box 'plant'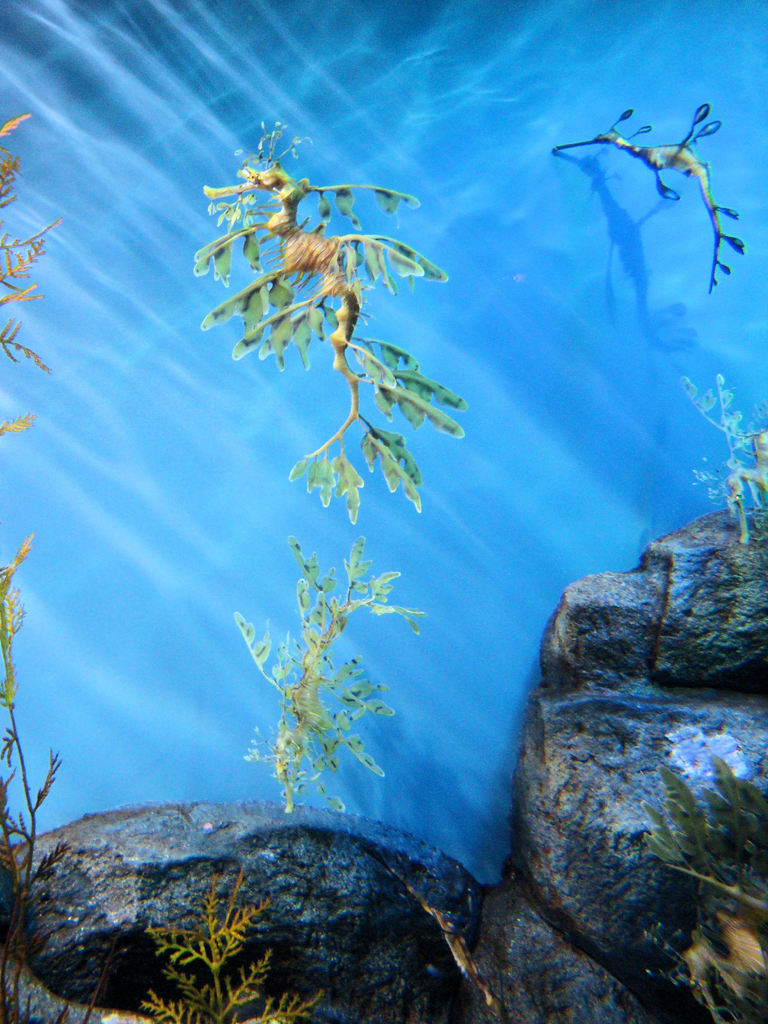
select_region(137, 844, 353, 1023)
